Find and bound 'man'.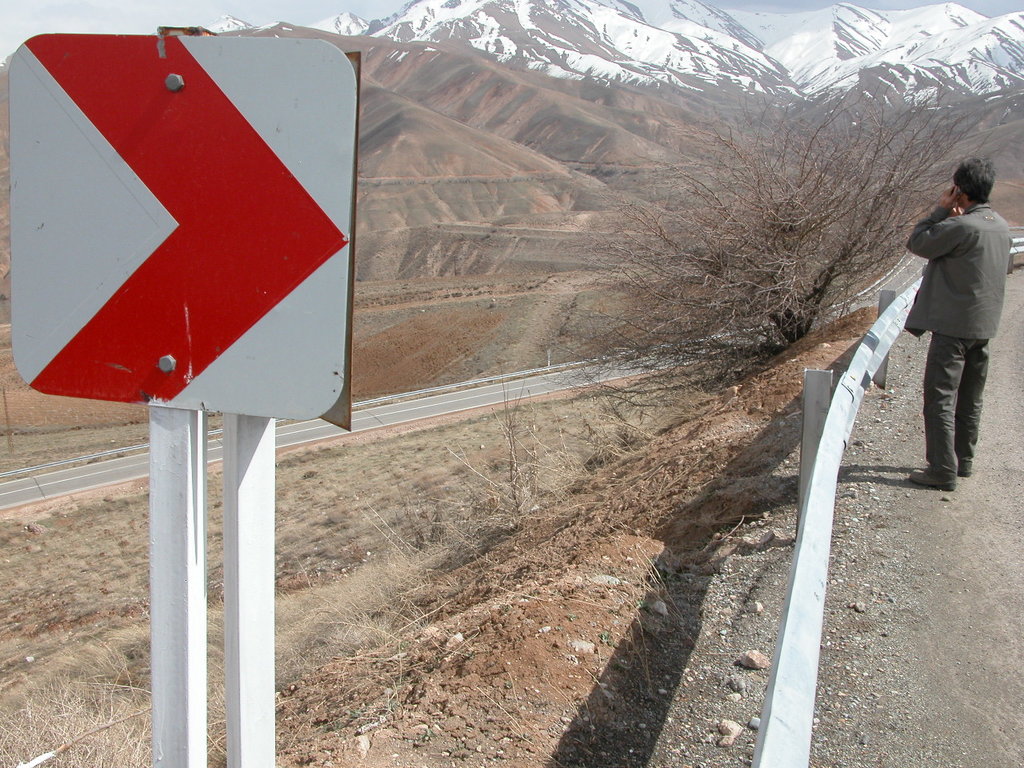
Bound: x1=883 y1=153 x2=1015 y2=503.
